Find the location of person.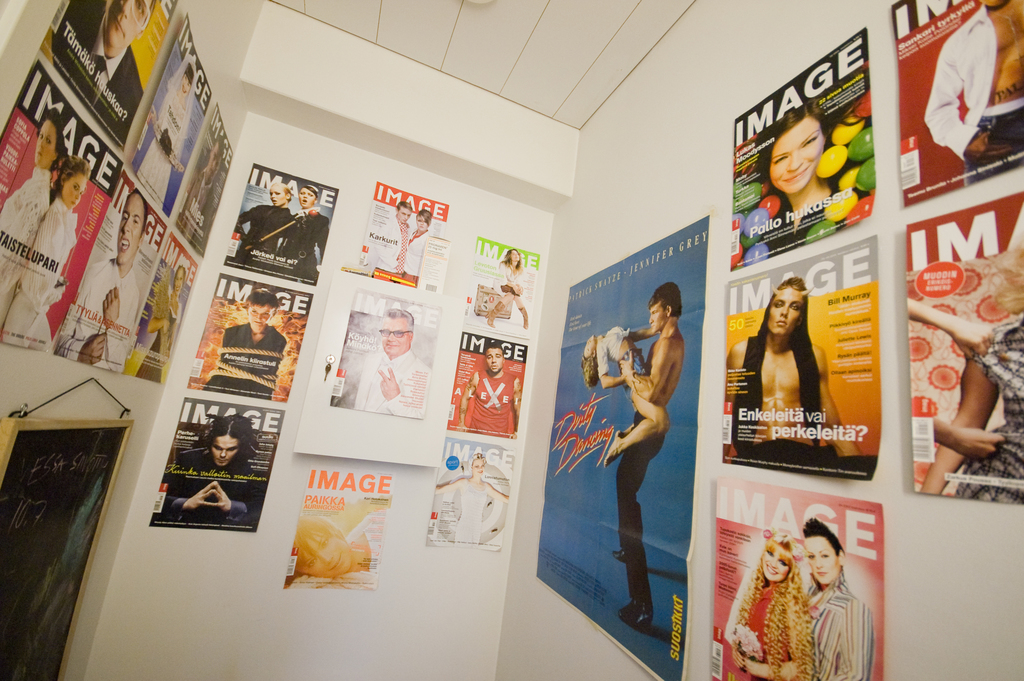
Location: <box>924,0,1023,186</box>.
